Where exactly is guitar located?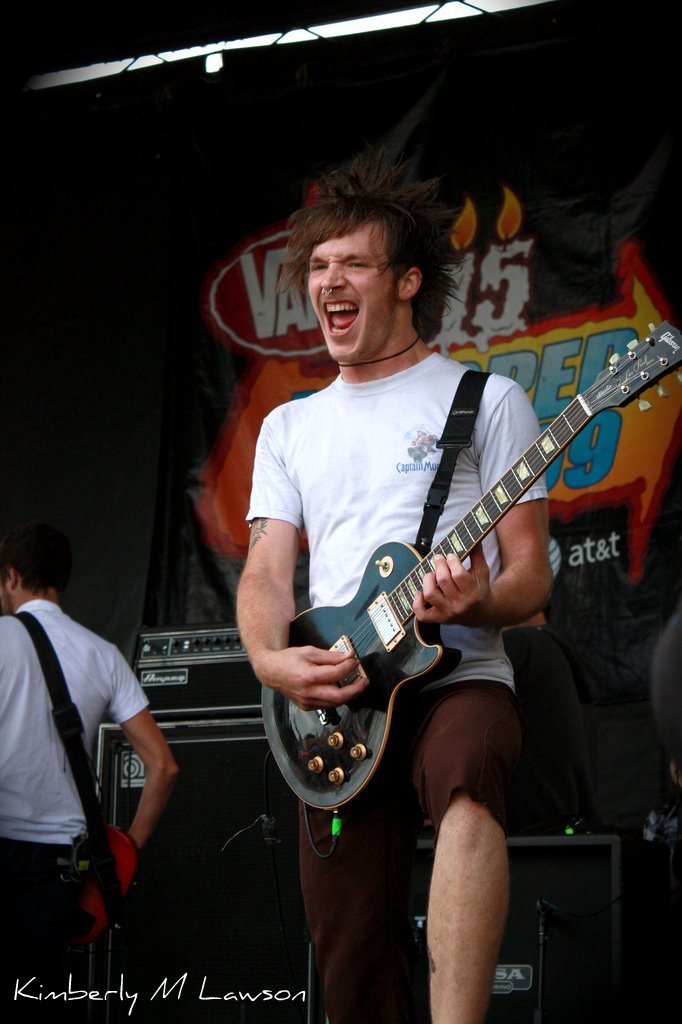
Its bounding box is box(257, 324, 681, 810).
